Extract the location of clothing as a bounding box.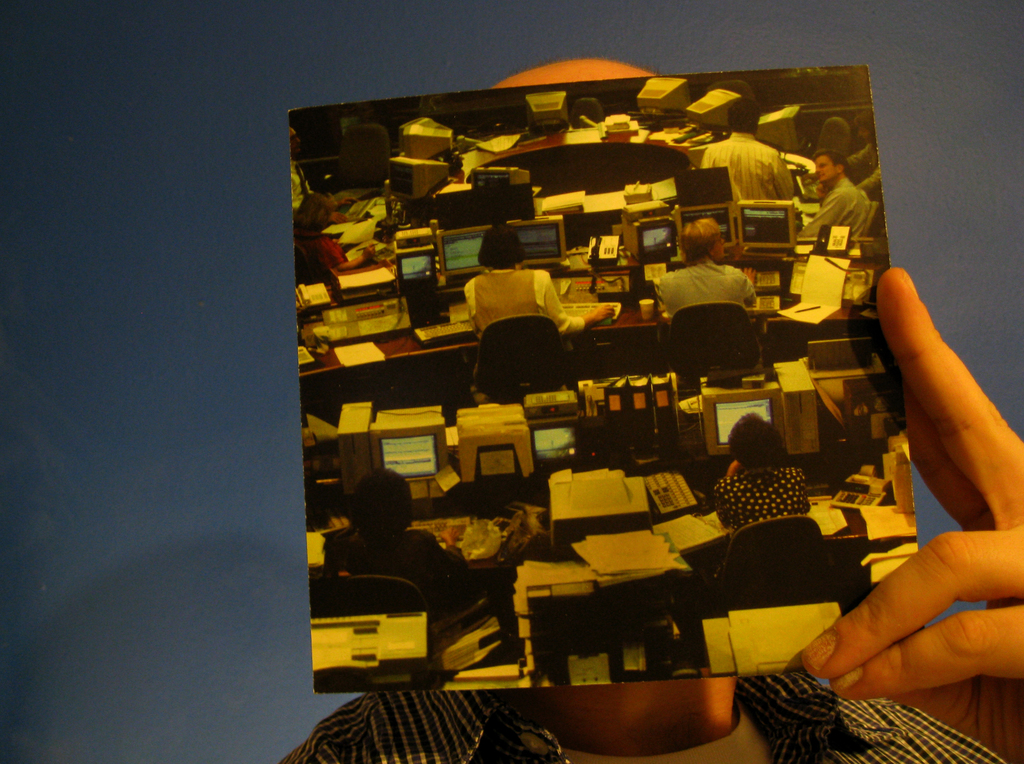
[left=461, top=266, right=587, bottom=340].
